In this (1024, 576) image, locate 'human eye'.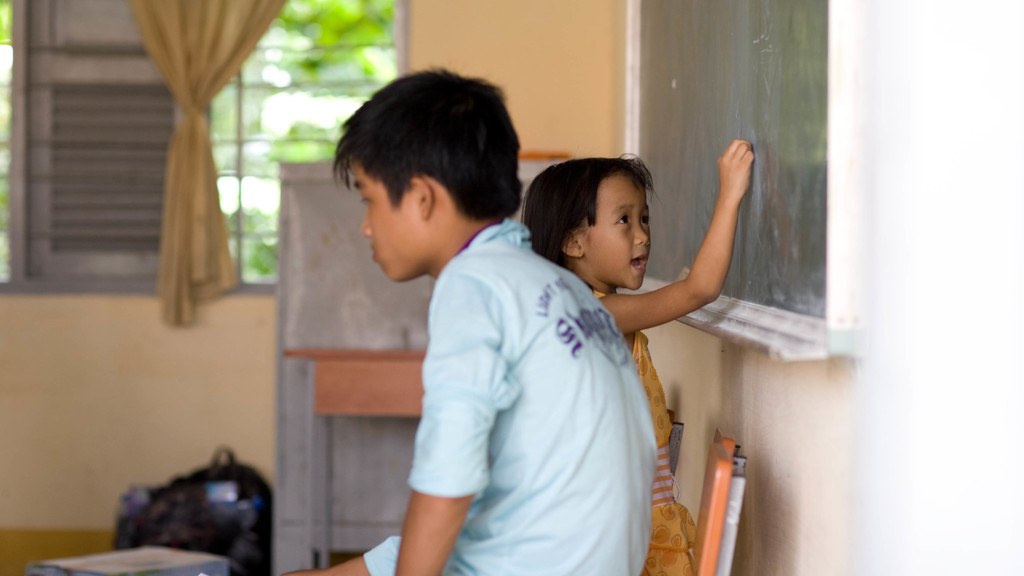
Bounding box: x1=618 y1=211 x2=632 y2=225.
